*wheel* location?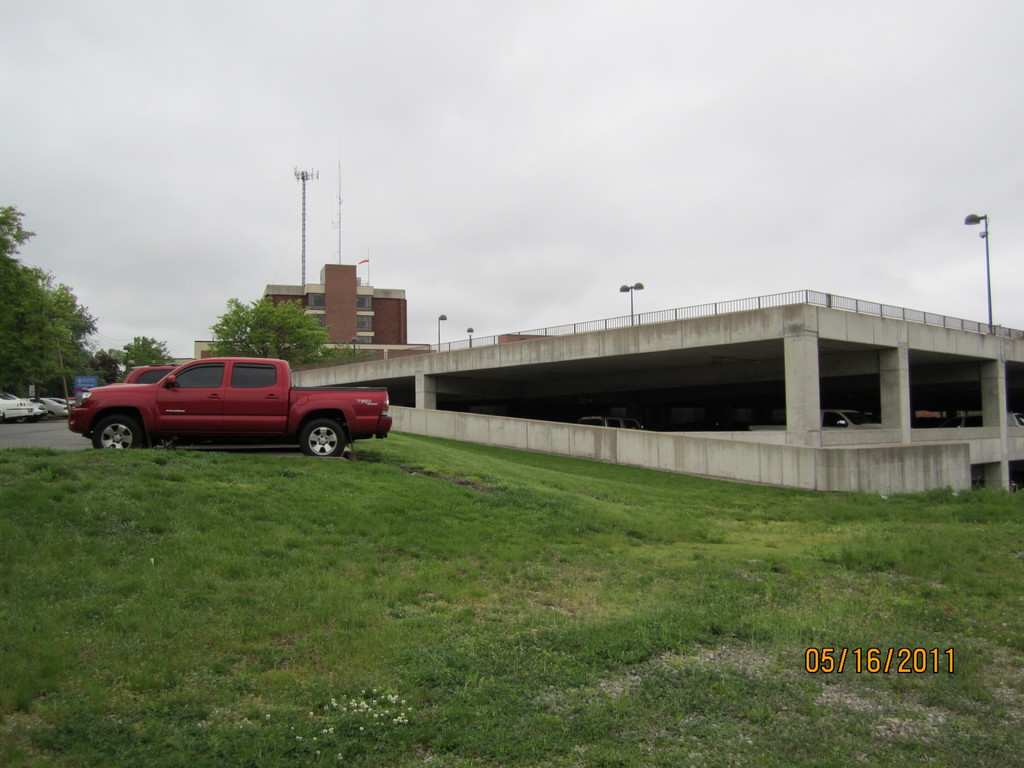
{"left": 90, "top": 416, "right": 146, "bottom": 452}
